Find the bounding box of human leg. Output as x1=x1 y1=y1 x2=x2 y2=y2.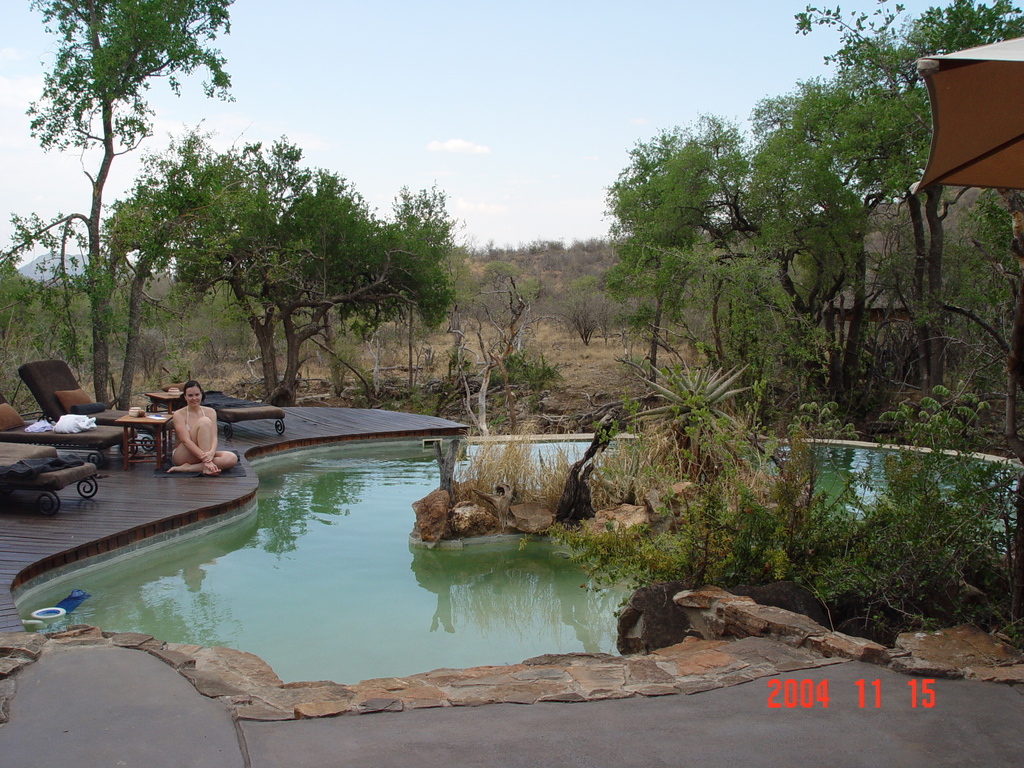
x1=170 y1=451 x2=236 y2=474.
